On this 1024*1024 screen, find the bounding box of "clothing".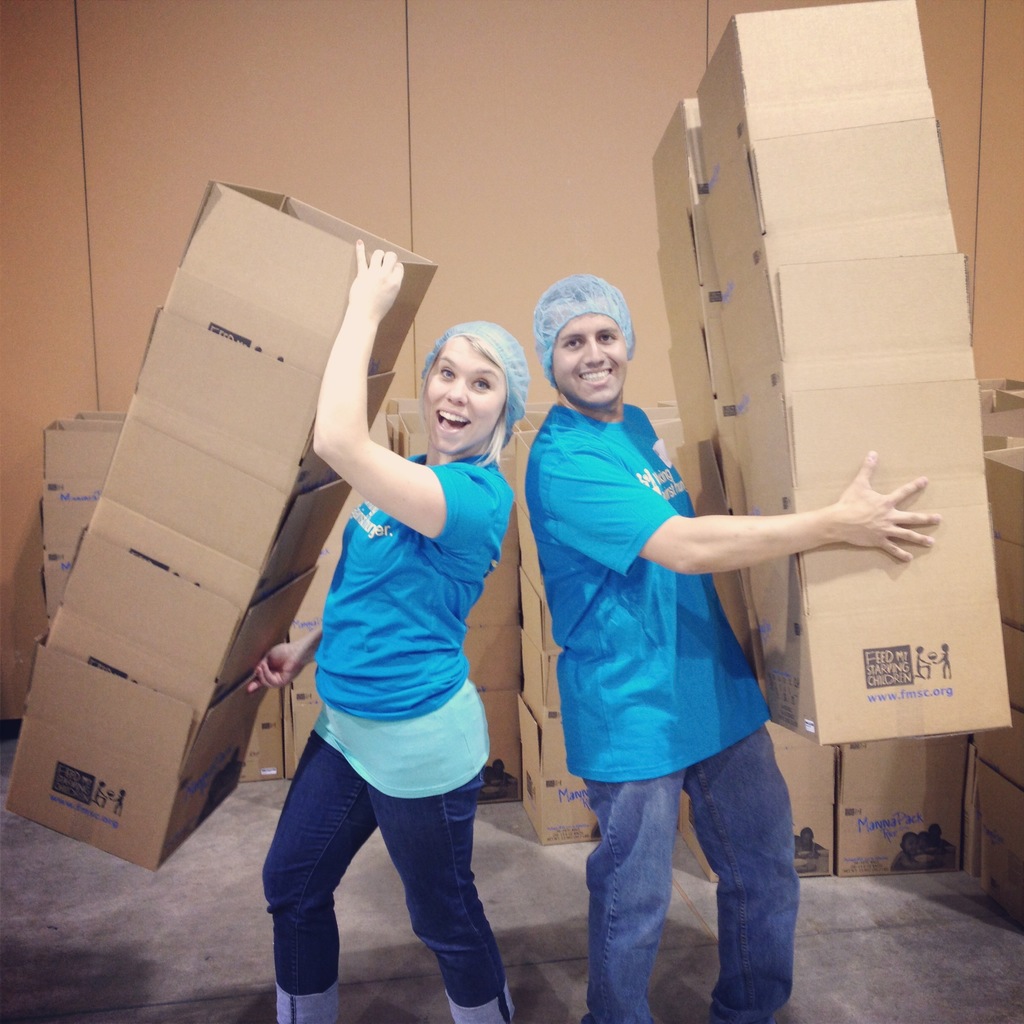
Bounding box: {"left": 292, "top": 392, "right": 514, "bottom": 879}.
